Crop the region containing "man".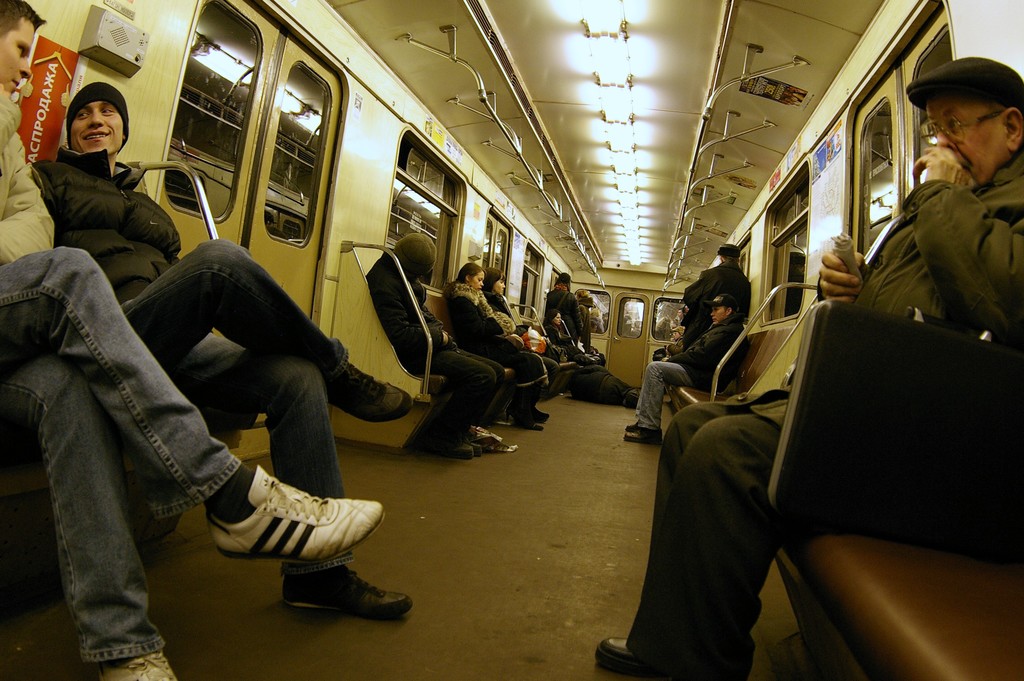
Crop region: x1=676, y1=246, x2=753, y2=356.
